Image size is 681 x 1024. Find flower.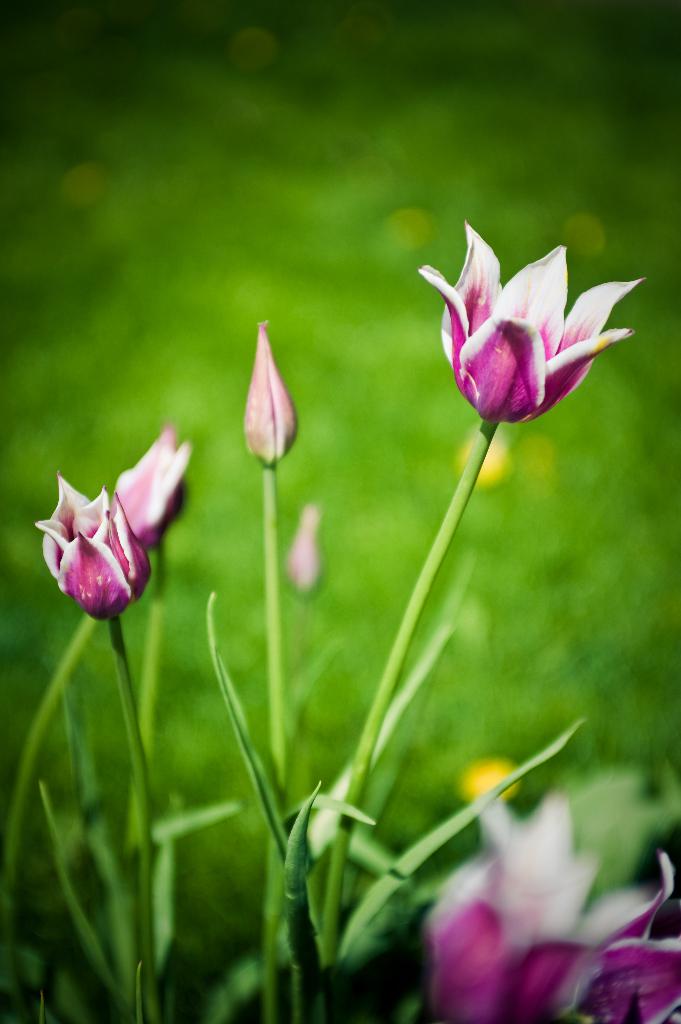
bbox=(429, 221, 646, 431).
